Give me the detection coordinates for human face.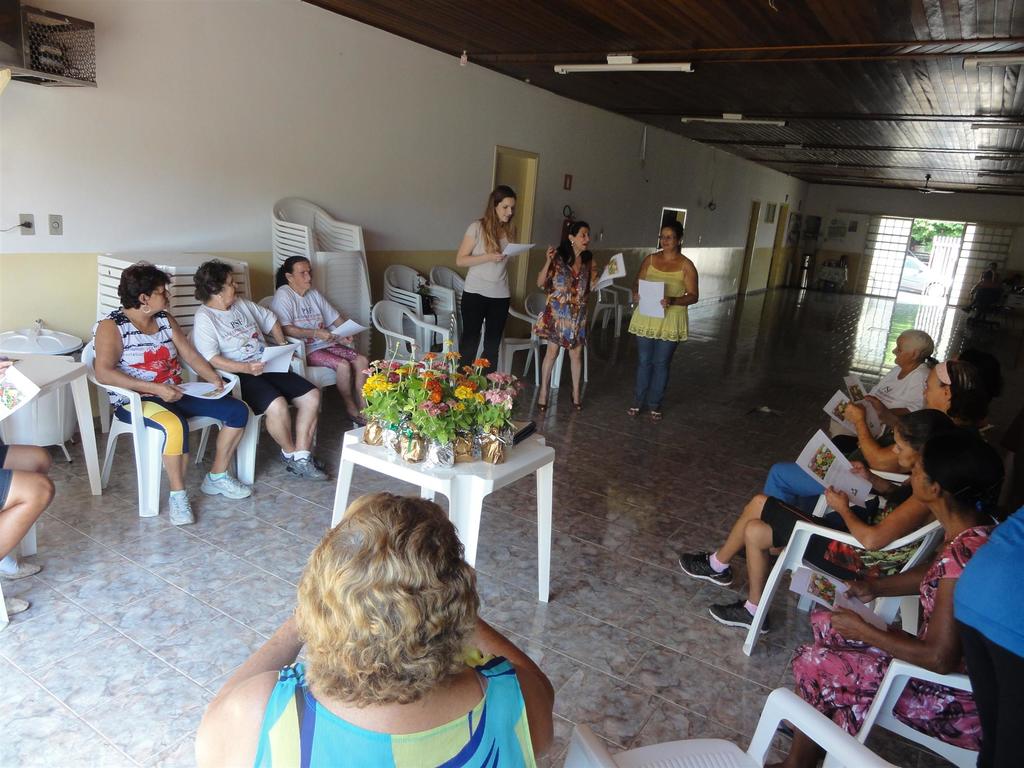
BBox(148, 284, 171, 310).
